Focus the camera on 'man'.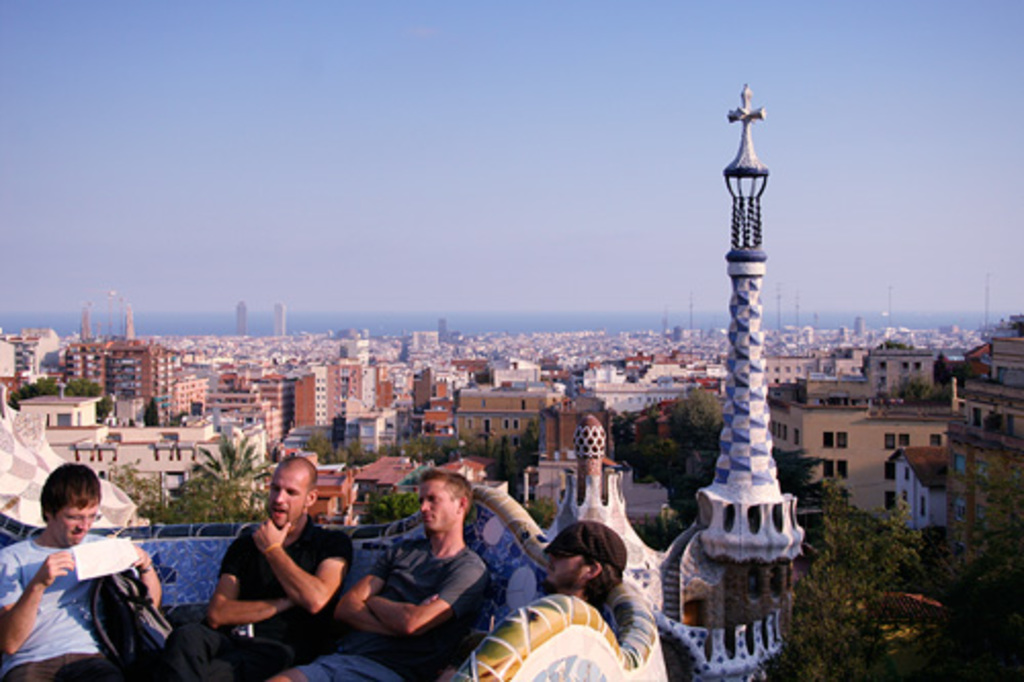
Focus region: pyautogui.locateOnScreen(537, 520, 631, 616).
